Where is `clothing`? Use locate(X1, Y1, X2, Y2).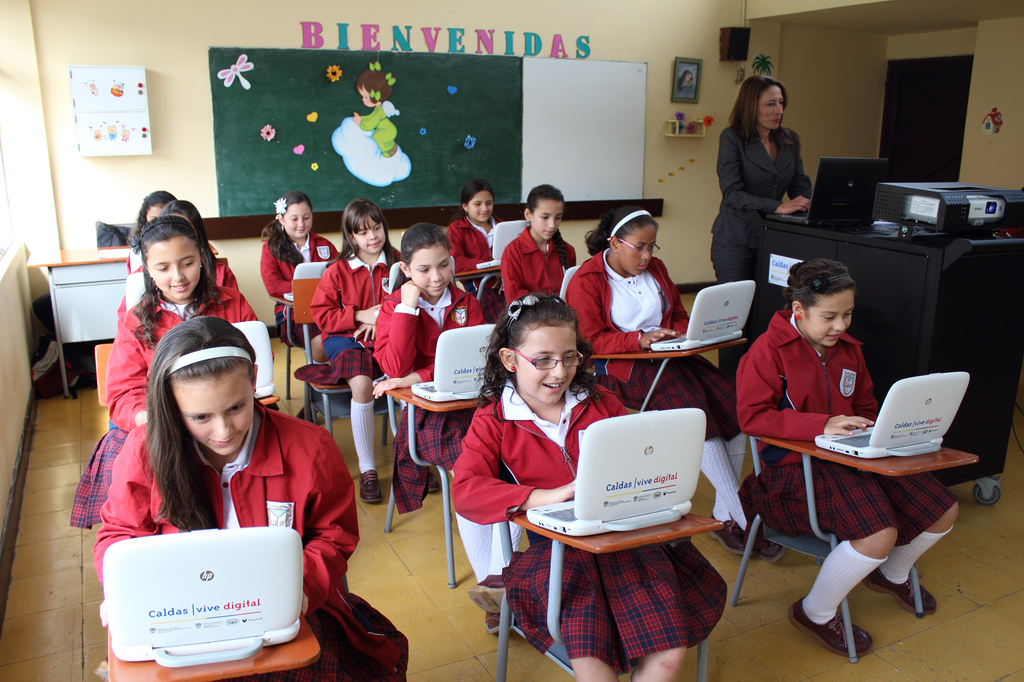
locate(733, 306, 955, 546).
